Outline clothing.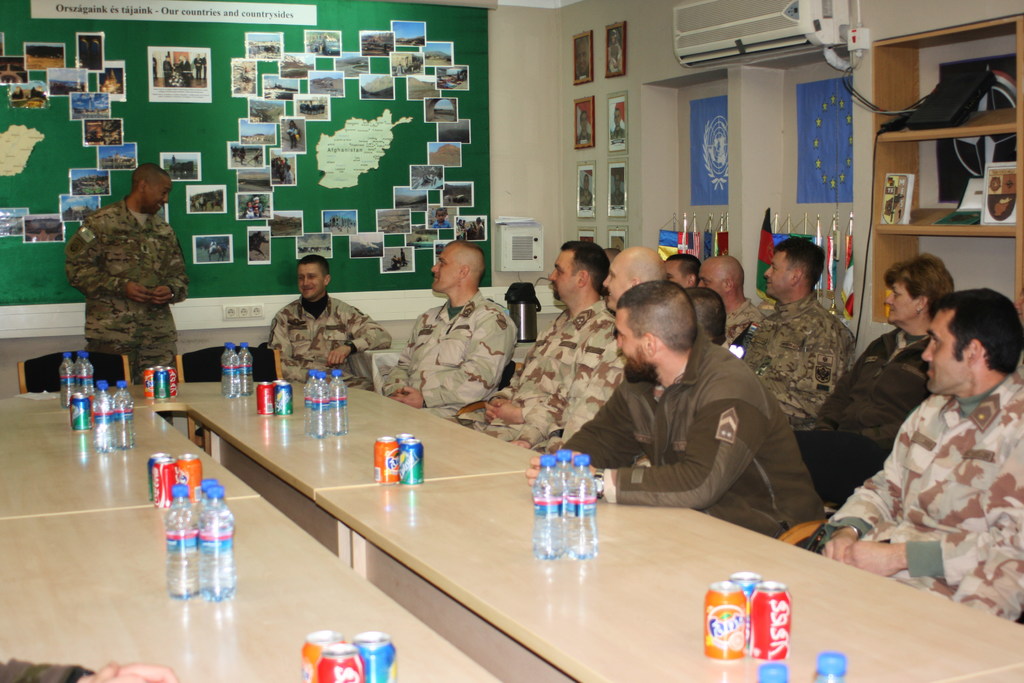
Outline: bbox=[568, 333, 815, 552].
